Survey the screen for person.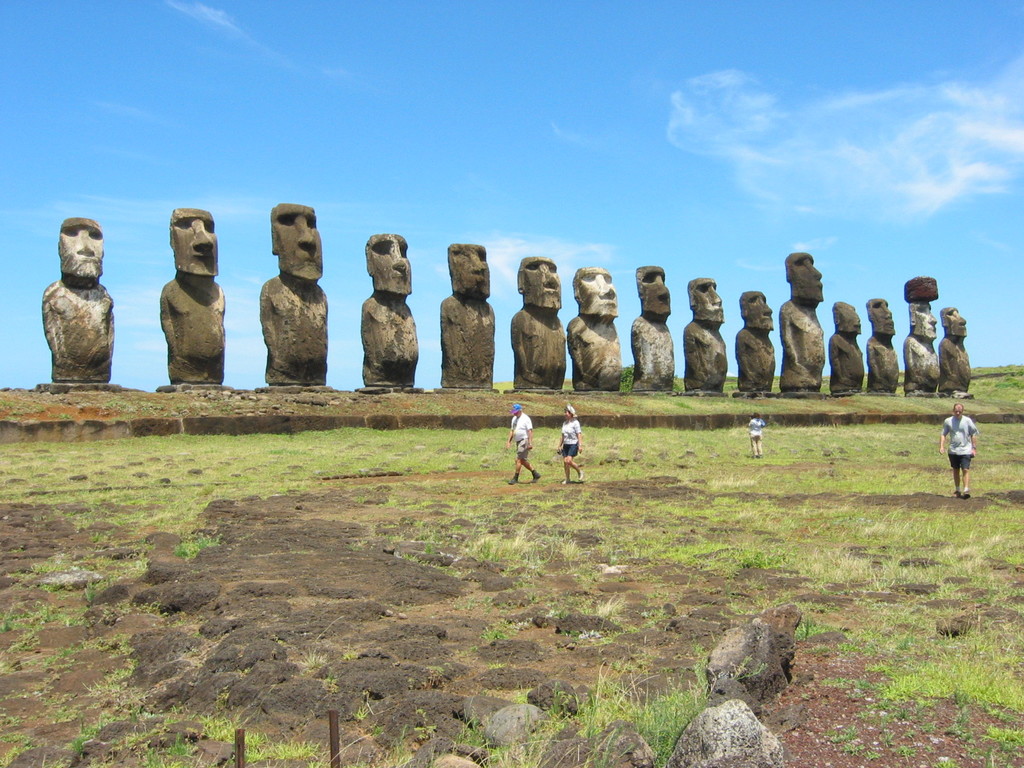
Survey found: (x1=440, y1=229, x2=497, y2=408).
